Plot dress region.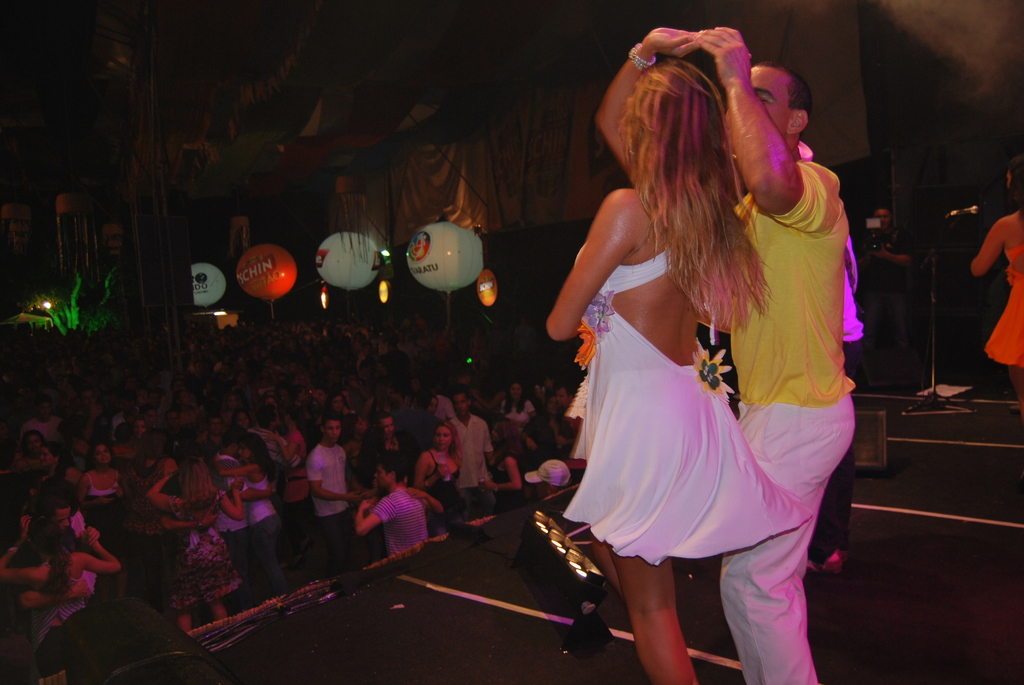
Plotted at 425, 452, 458, 515.
